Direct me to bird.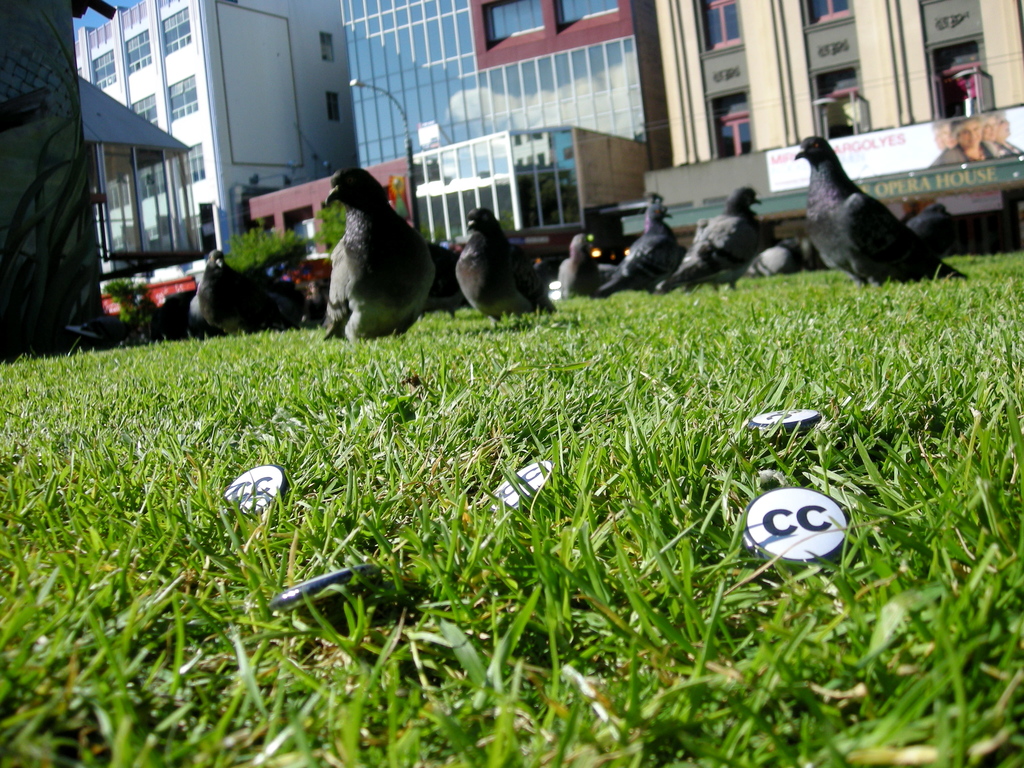
Direction: 797 140 938 275.
